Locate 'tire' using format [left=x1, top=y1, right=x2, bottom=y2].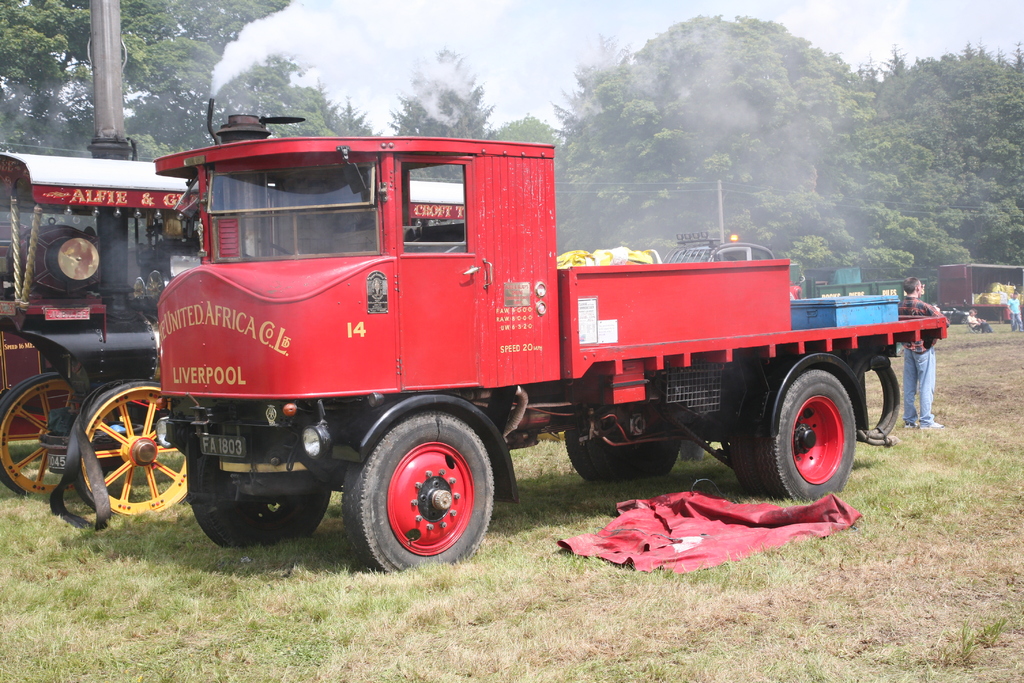
[left=732, top=365, right=856, bottom=500].
